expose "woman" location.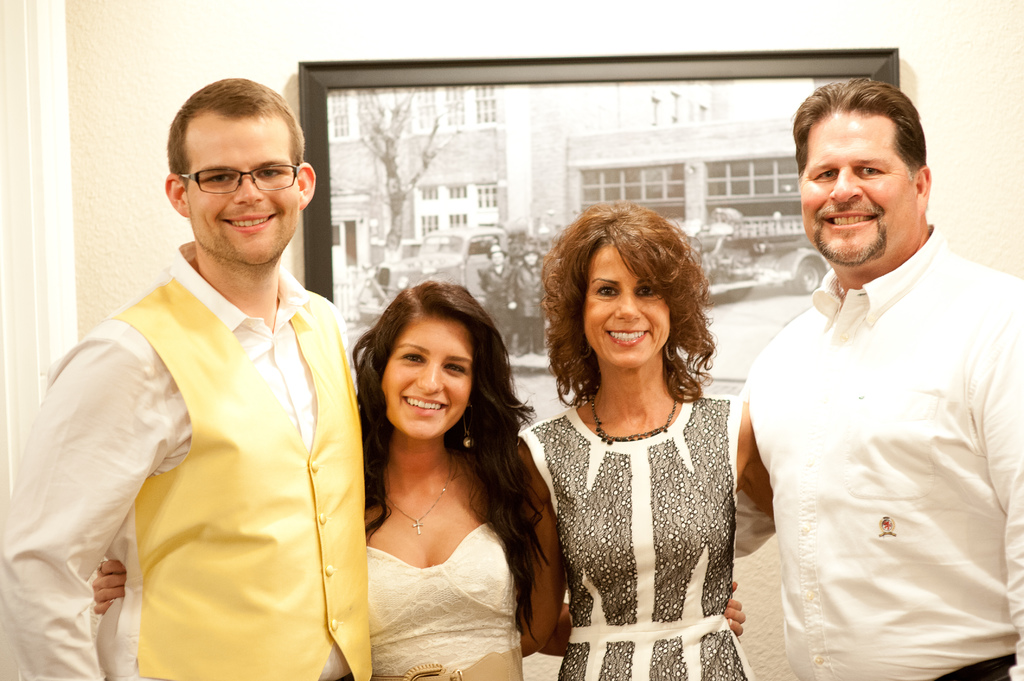
Exposed at [516, 203, 776, 680].
